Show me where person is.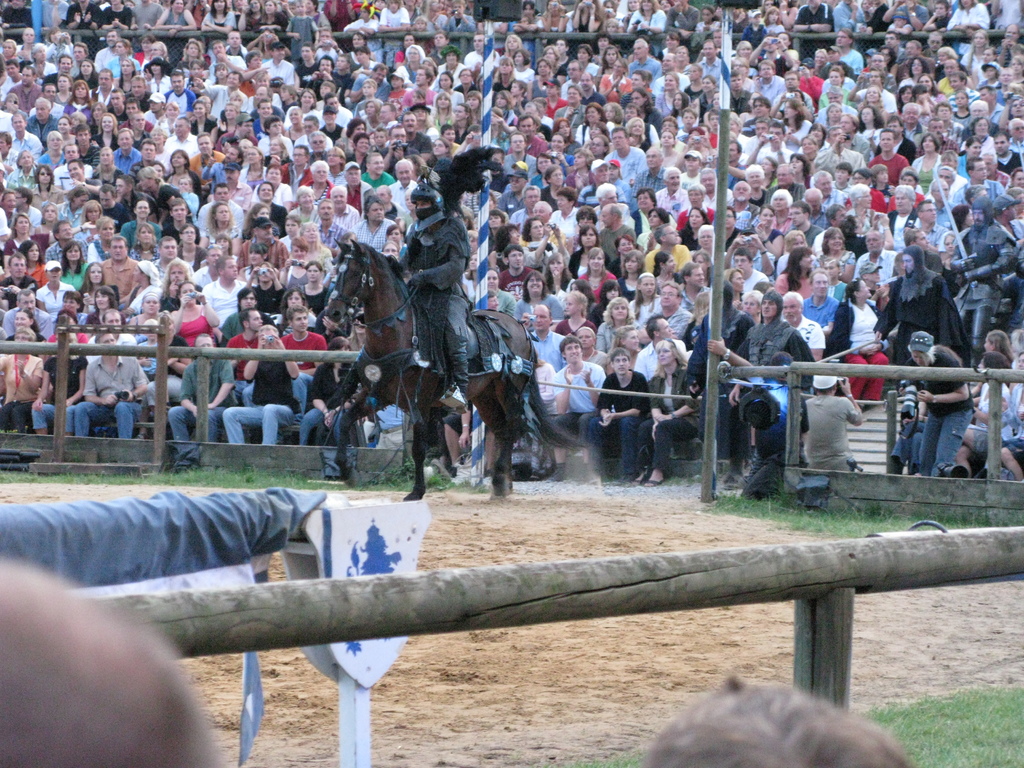
person is at BBox(120, 192, 150, 243).
